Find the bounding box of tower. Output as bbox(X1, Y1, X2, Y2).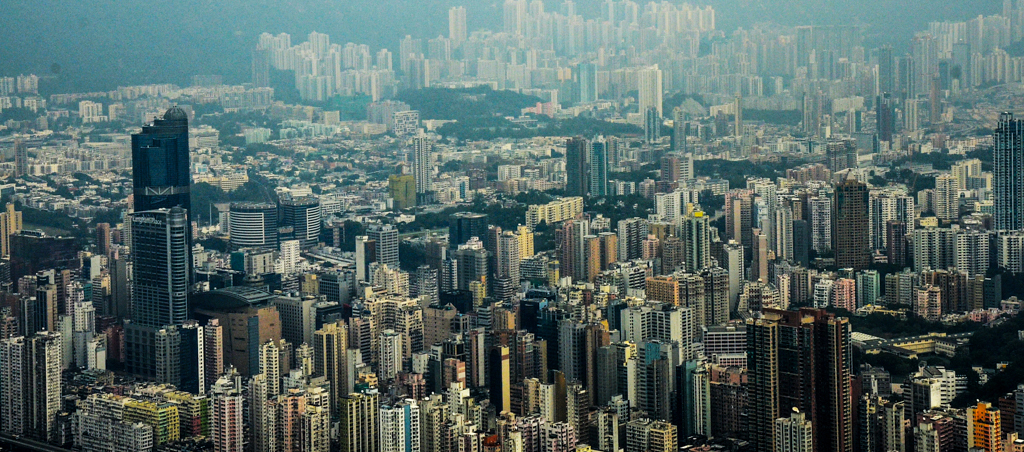
bbox(552, 372, 572, 424).
